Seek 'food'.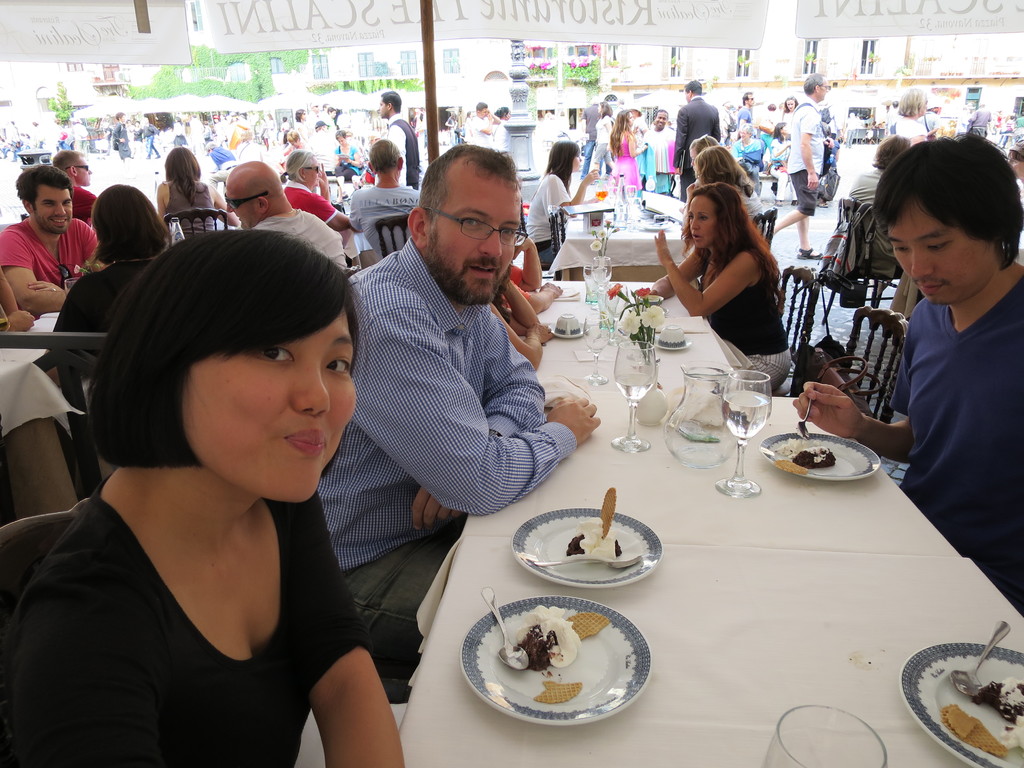
768:438:840:472.
